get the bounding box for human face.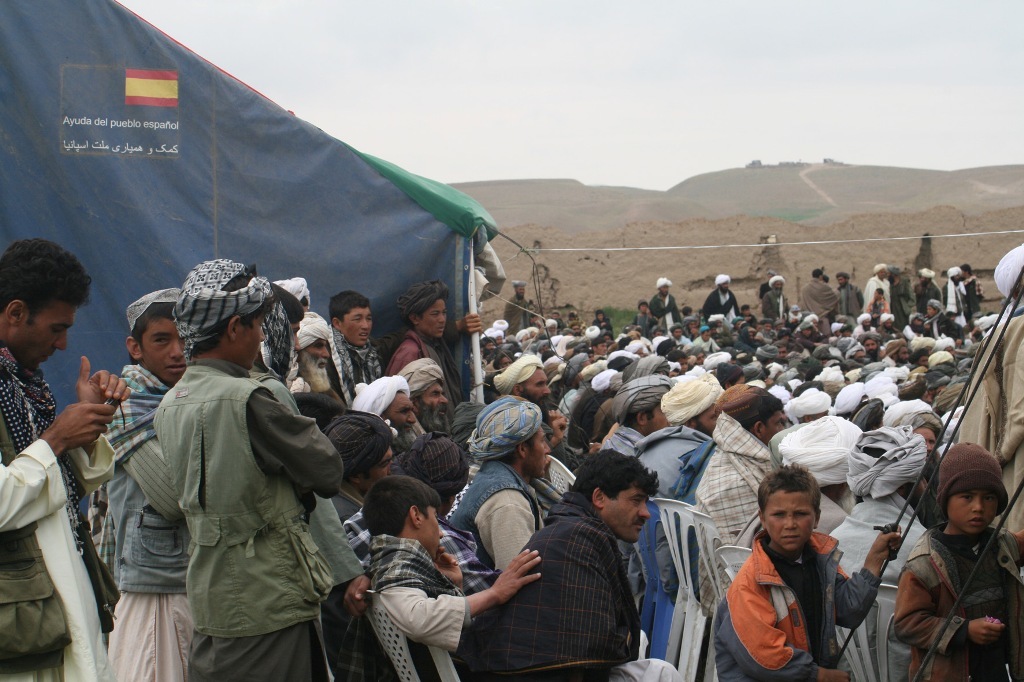
[763,489,816,552].
